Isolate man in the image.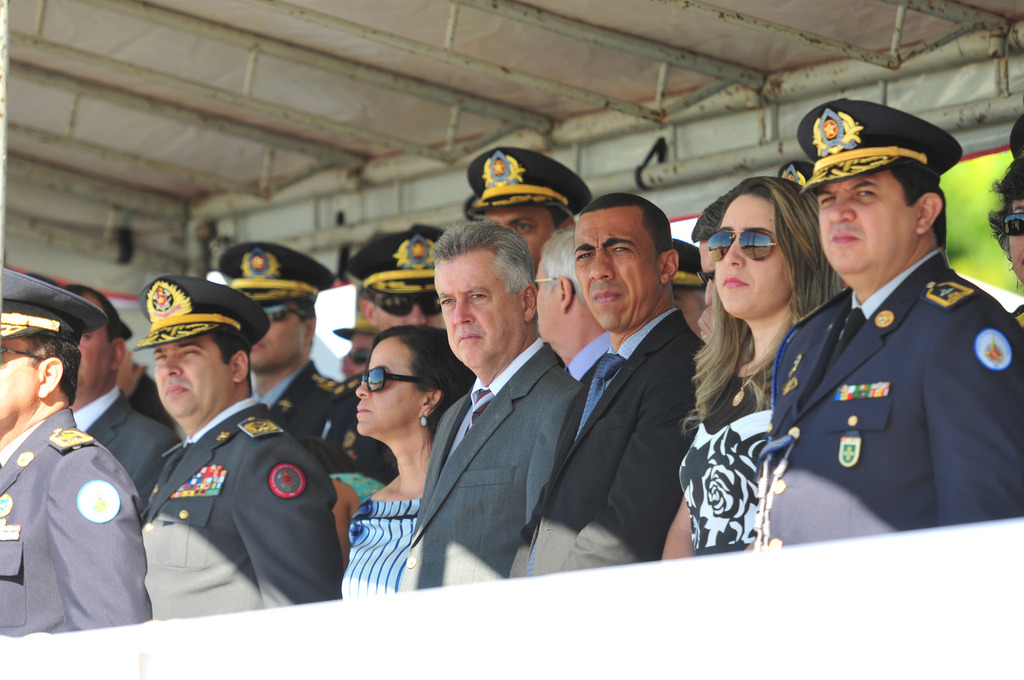
Isolated region: detection(139, 271, 339, 618).
